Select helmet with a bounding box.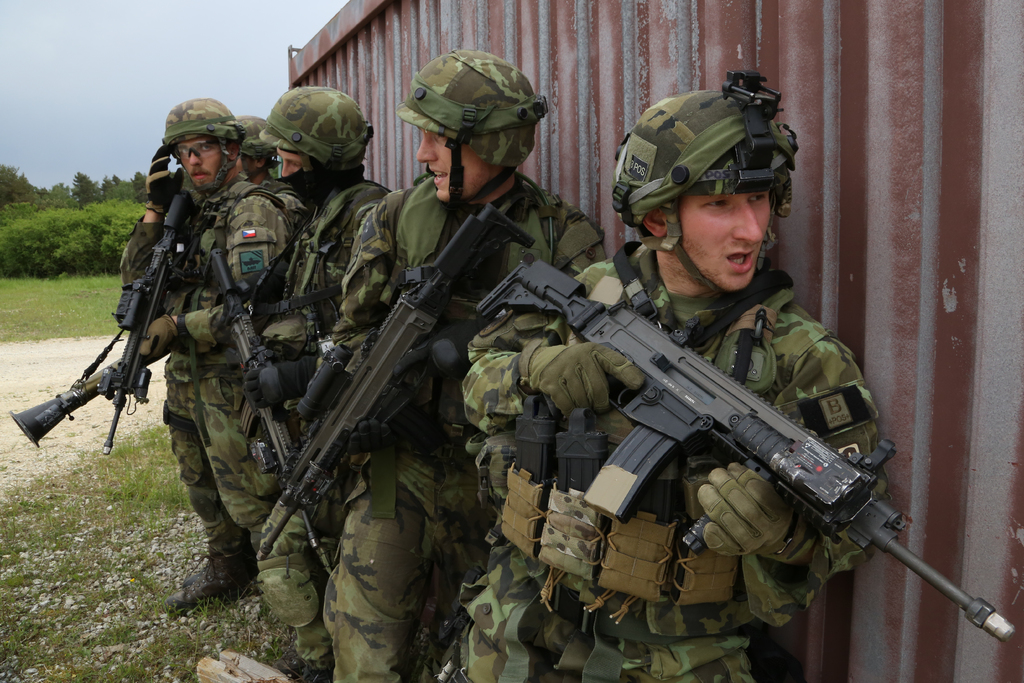
{"left": 152, "top": 101, "right": 244, "bottom": 196}.
